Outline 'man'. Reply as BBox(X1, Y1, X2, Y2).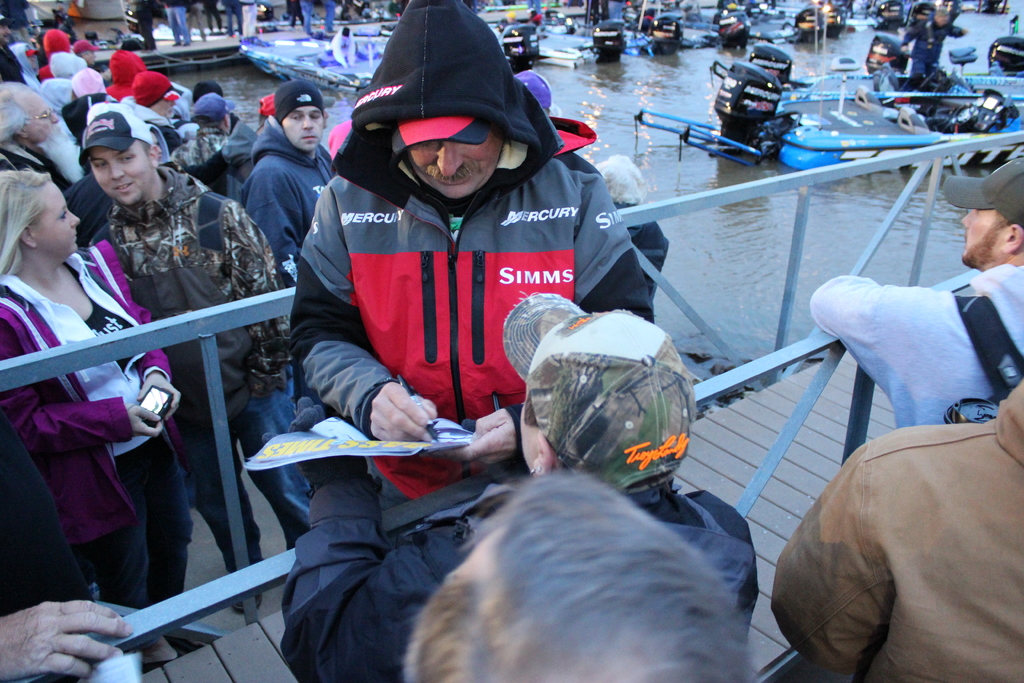
BBox(900, 2, 969, 81).
